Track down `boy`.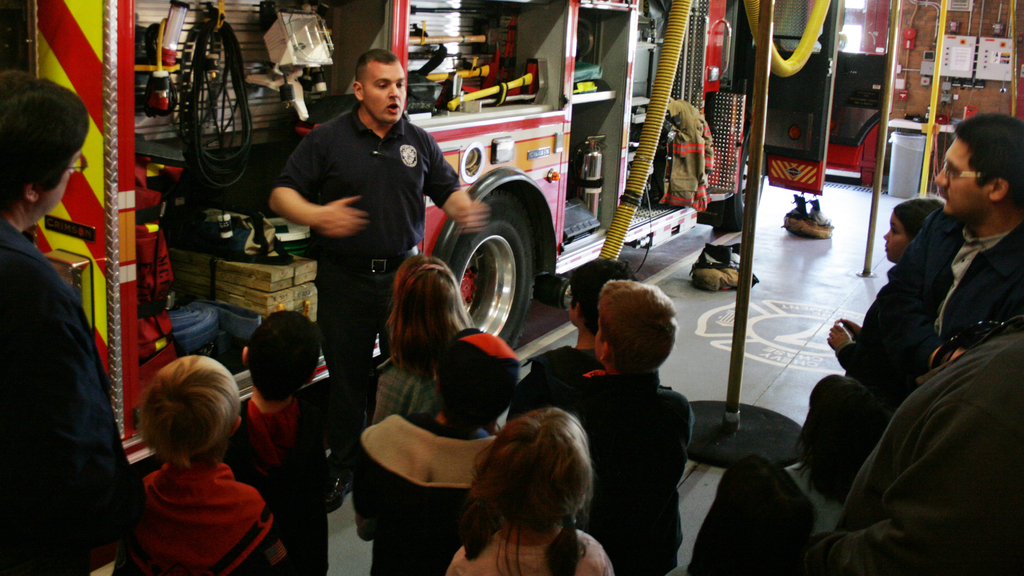
Tracked to 114,354,289,575.
